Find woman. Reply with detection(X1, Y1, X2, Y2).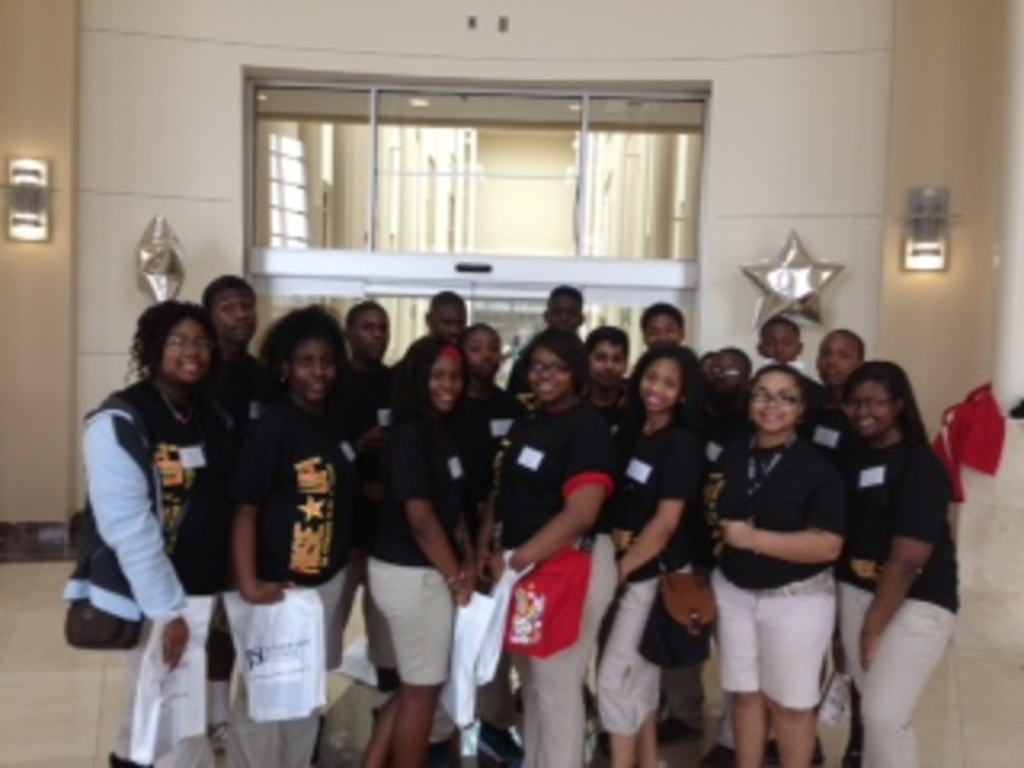
detection(714, 362, 842, 765).
